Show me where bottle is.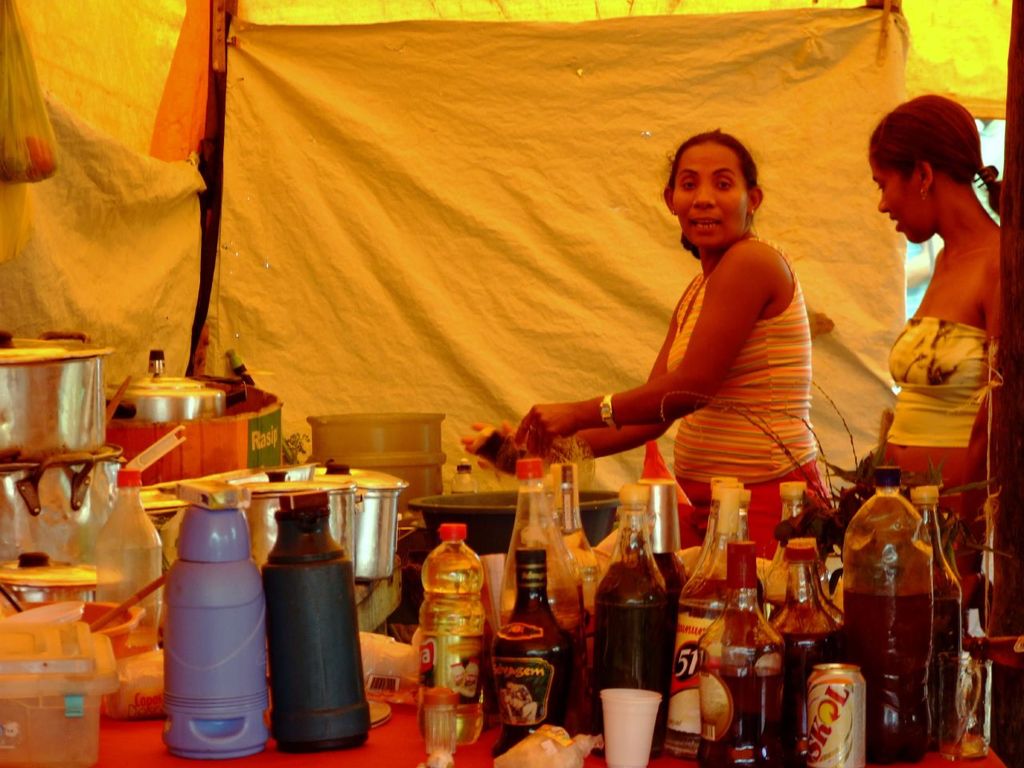
bottle is at left=406, top=518, right=490, bottom=751.
